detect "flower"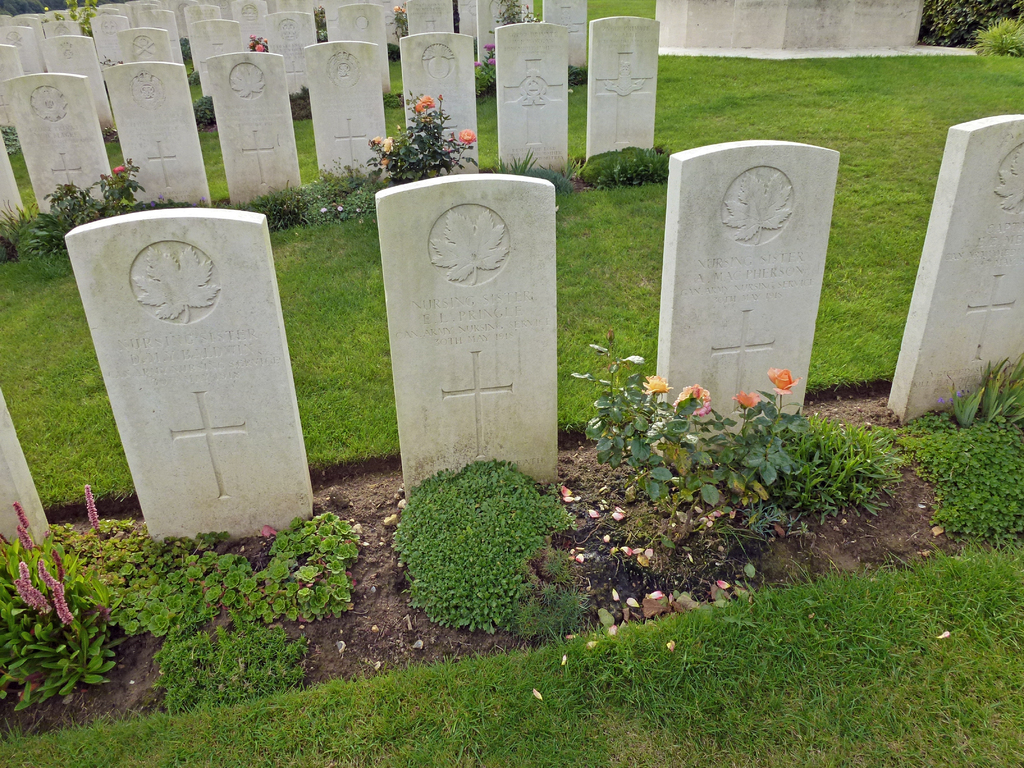
bbox(765, 367, 804, 394)
